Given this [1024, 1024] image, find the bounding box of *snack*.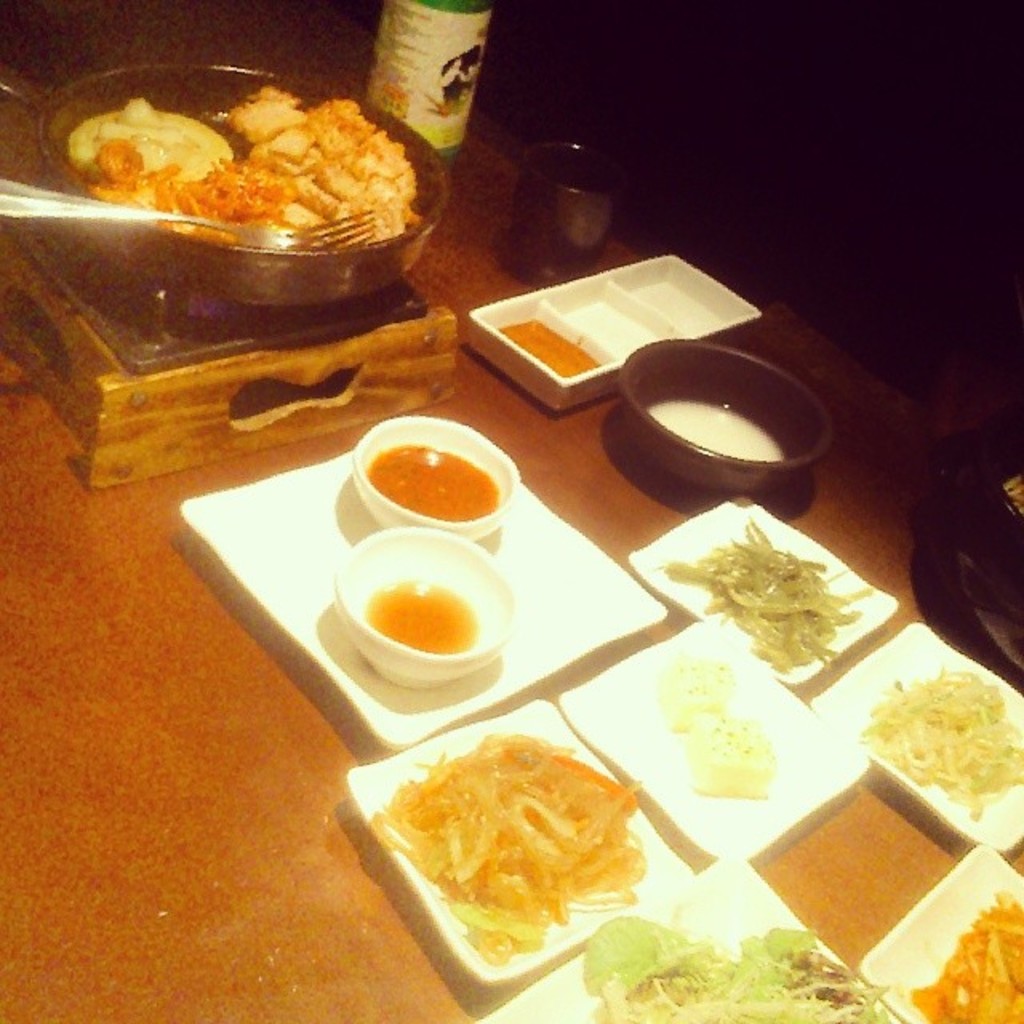
bbox=[653, 506, 885, 675].
